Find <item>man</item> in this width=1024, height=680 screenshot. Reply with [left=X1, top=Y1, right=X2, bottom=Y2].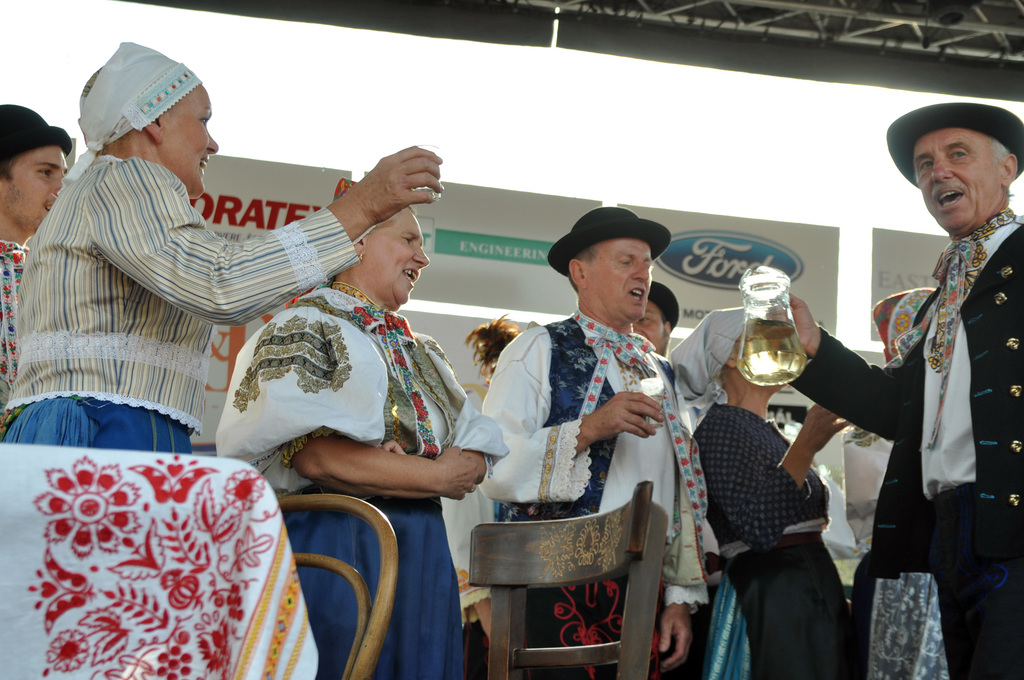
[left=843, top=84, right=1023, bottom=674].
